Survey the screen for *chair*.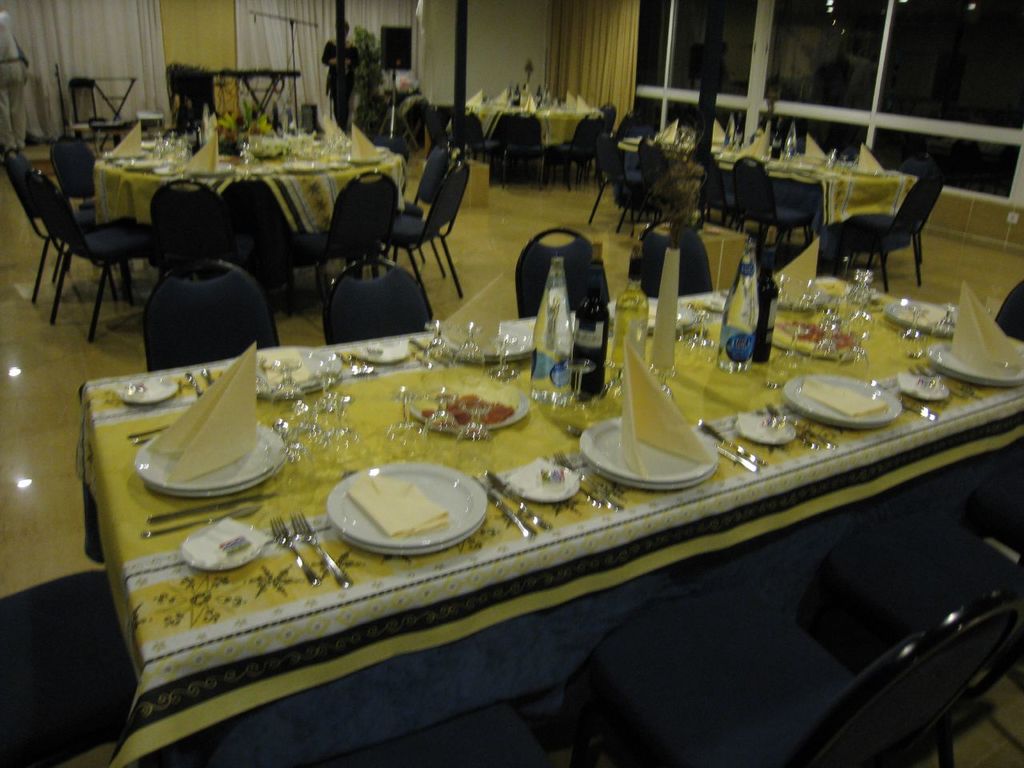
Survey found: l=989, t=281, r=1023, b=346.
